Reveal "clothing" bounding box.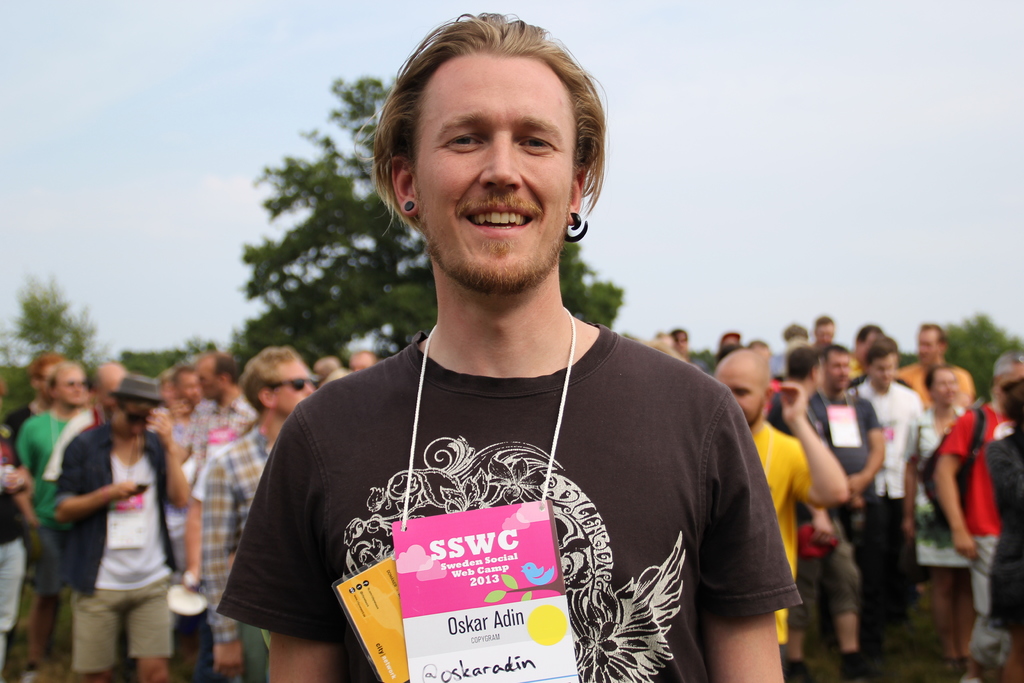
Revealed: box=[838, 646, 872, 677].
